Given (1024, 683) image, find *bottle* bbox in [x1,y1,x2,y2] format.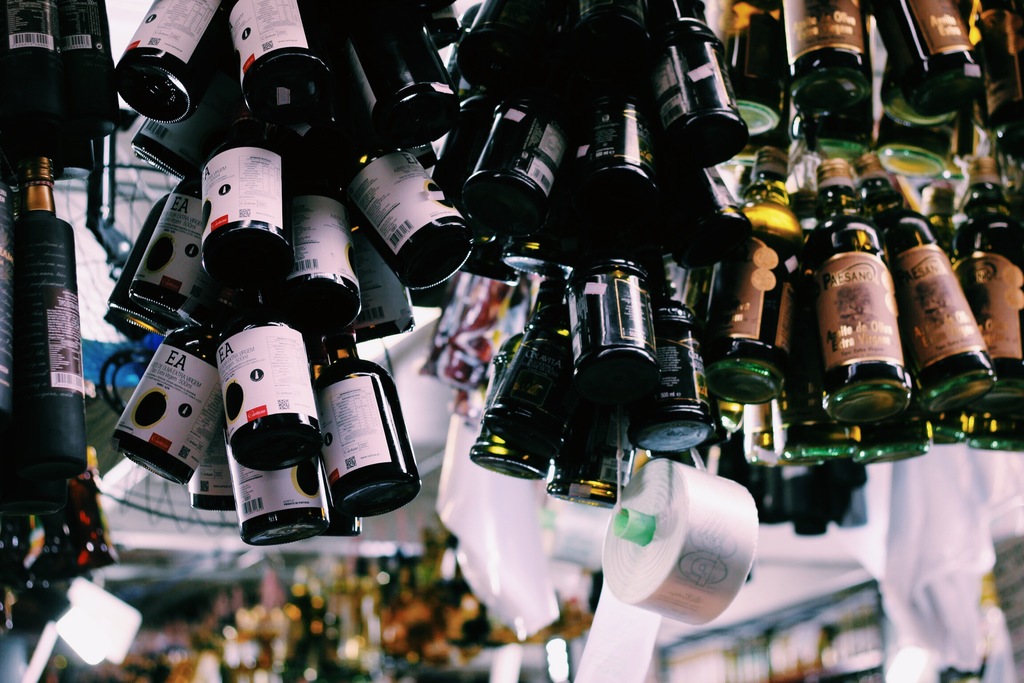
[318,329,419,516].
